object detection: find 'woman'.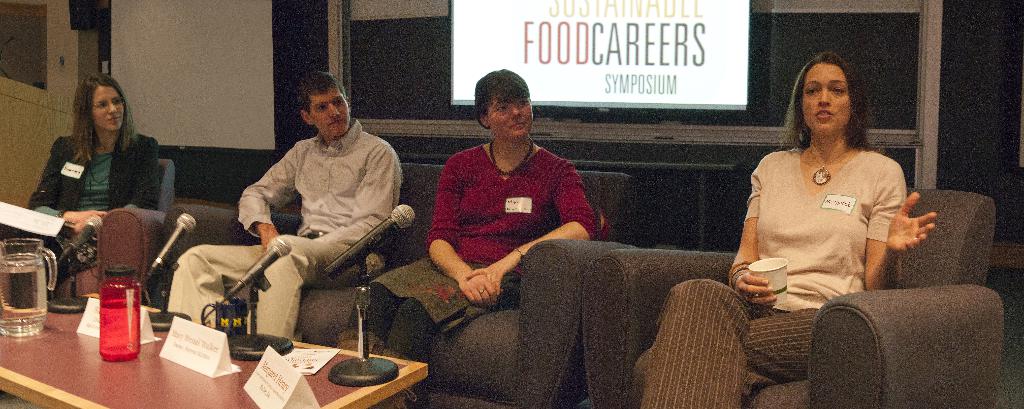
locate(22, 72, 163, 293).
